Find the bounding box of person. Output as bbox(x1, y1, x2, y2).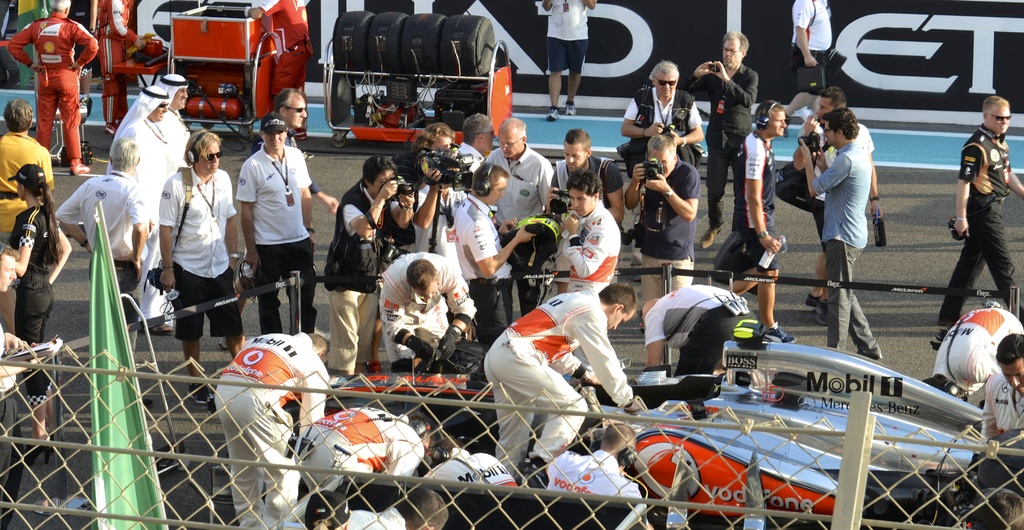
bbox(643, 289, 758, 374).
